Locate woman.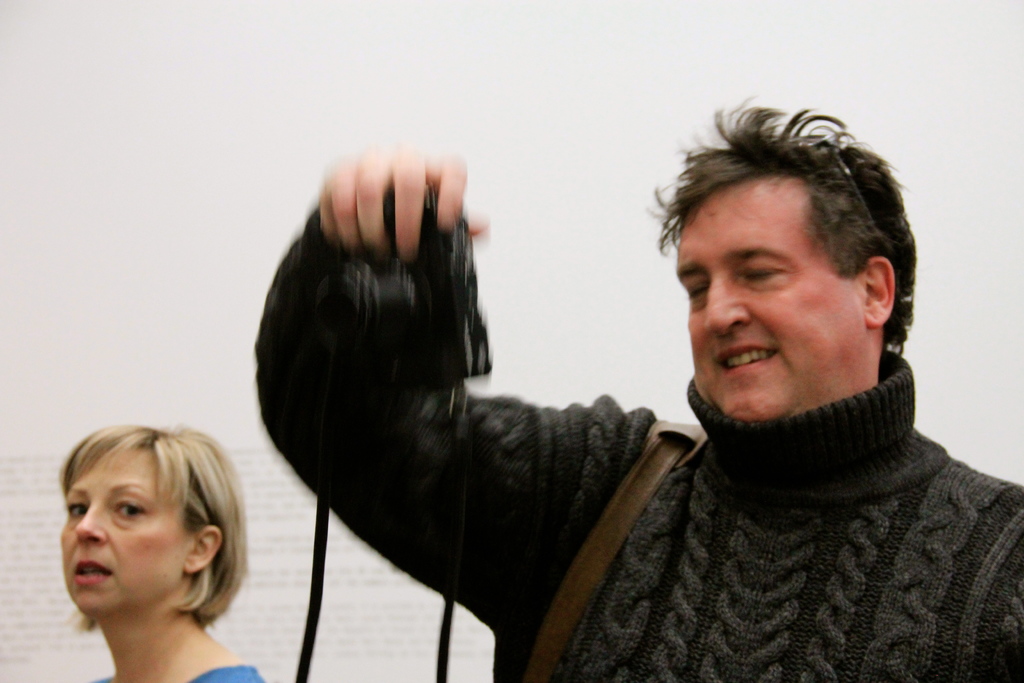
Bounding box: x1=29, y1=411, x2=278, y2=682.
